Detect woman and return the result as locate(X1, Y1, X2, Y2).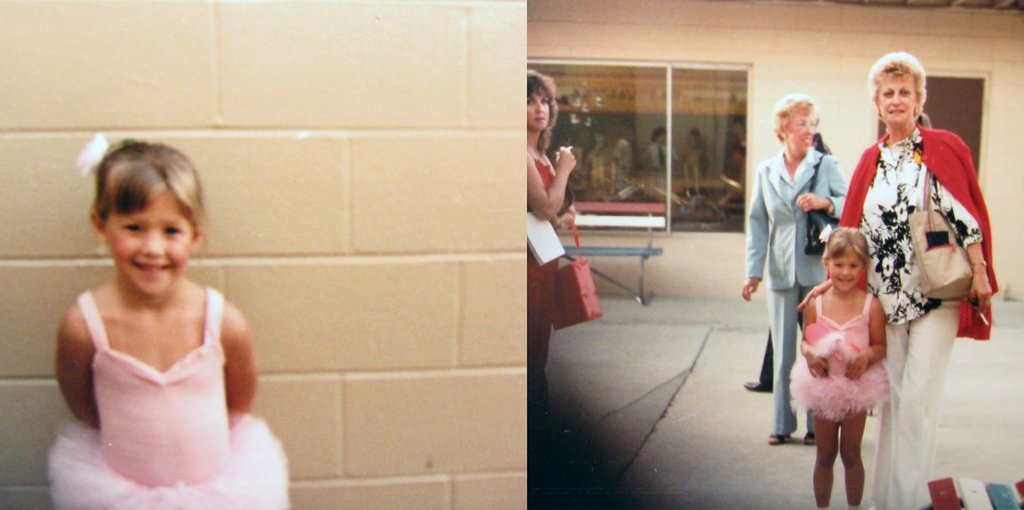
locate(822, 67, 974, 493).
